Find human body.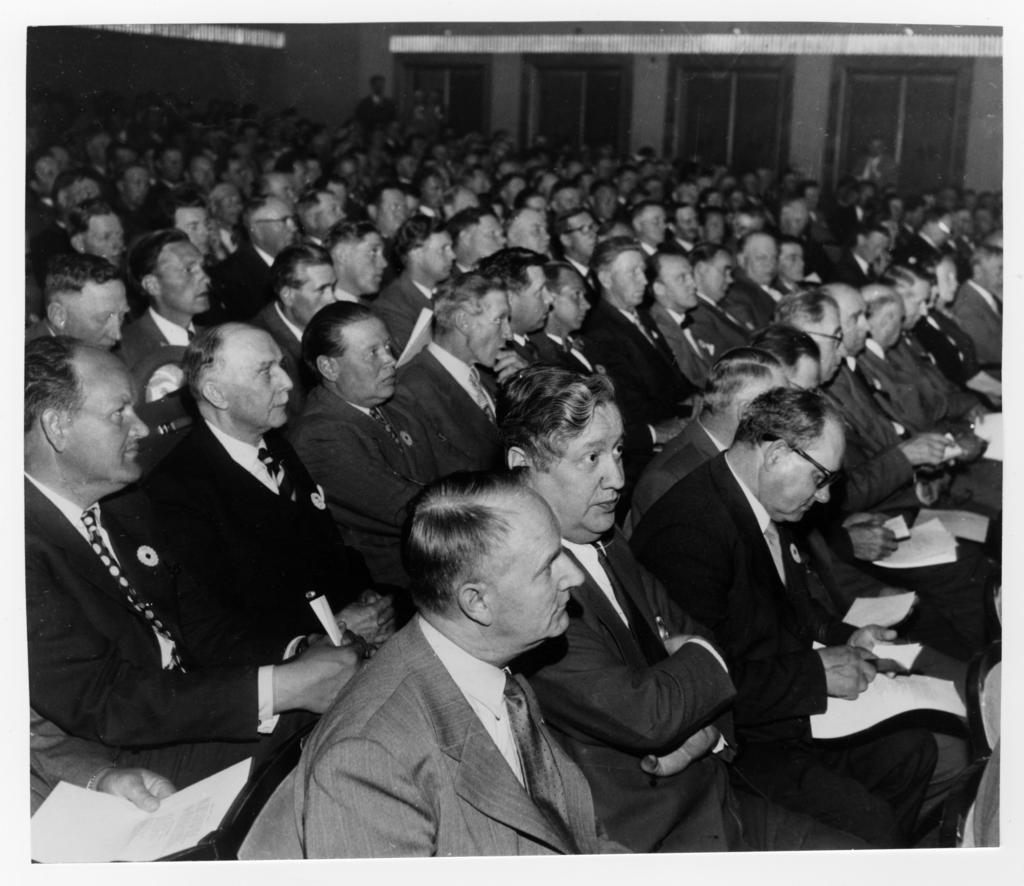
[x1=868, y1=336, x2=961, y2=423].
